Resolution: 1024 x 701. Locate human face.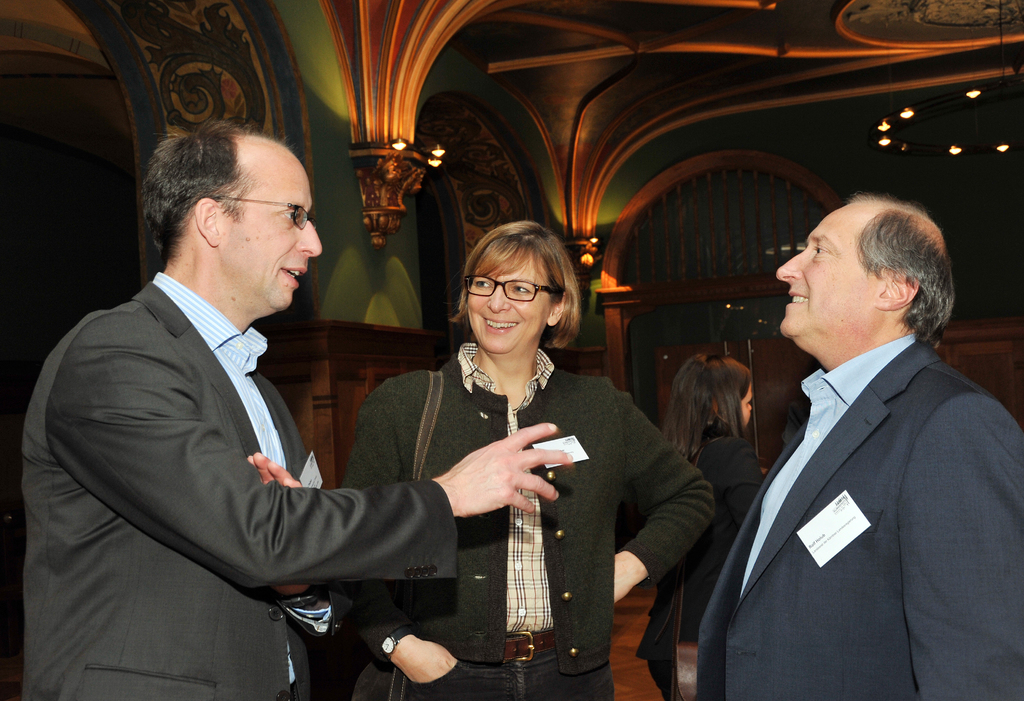
region(218, 145, 323, 303).
